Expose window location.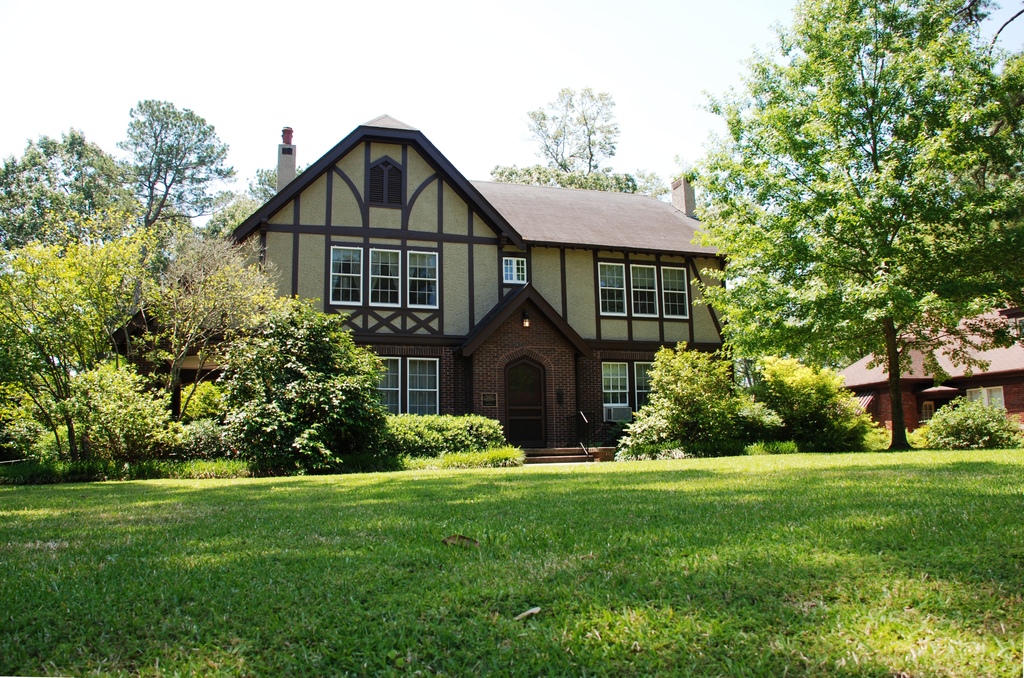
Exposed at <box>596,360,633,425</box>.
